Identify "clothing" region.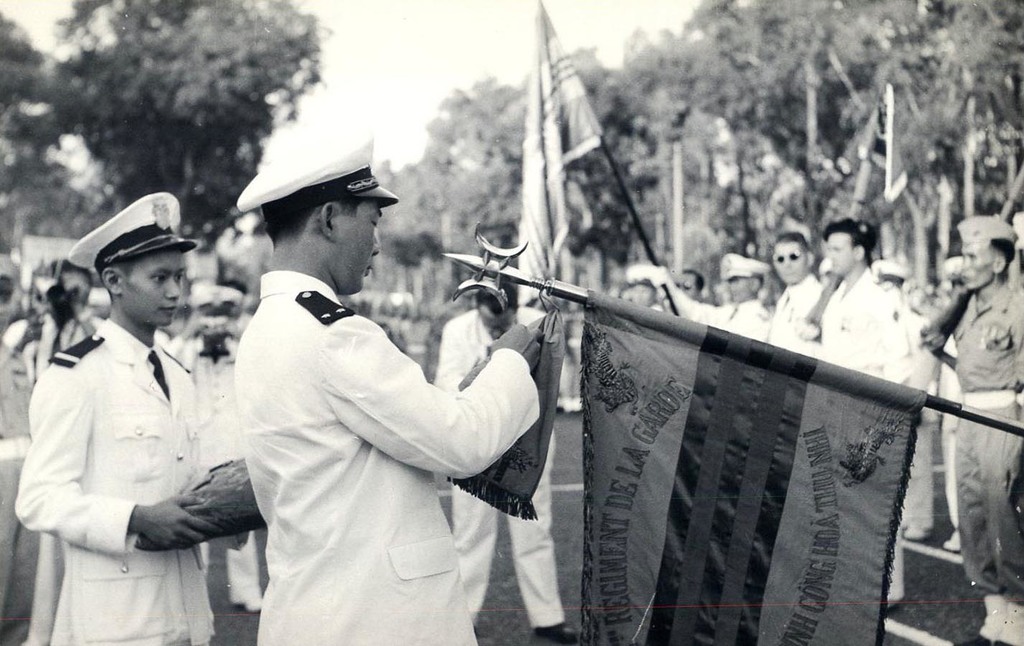
Region: {"left": 28, "top": 310, "right": 83, "bottom": 381}.
